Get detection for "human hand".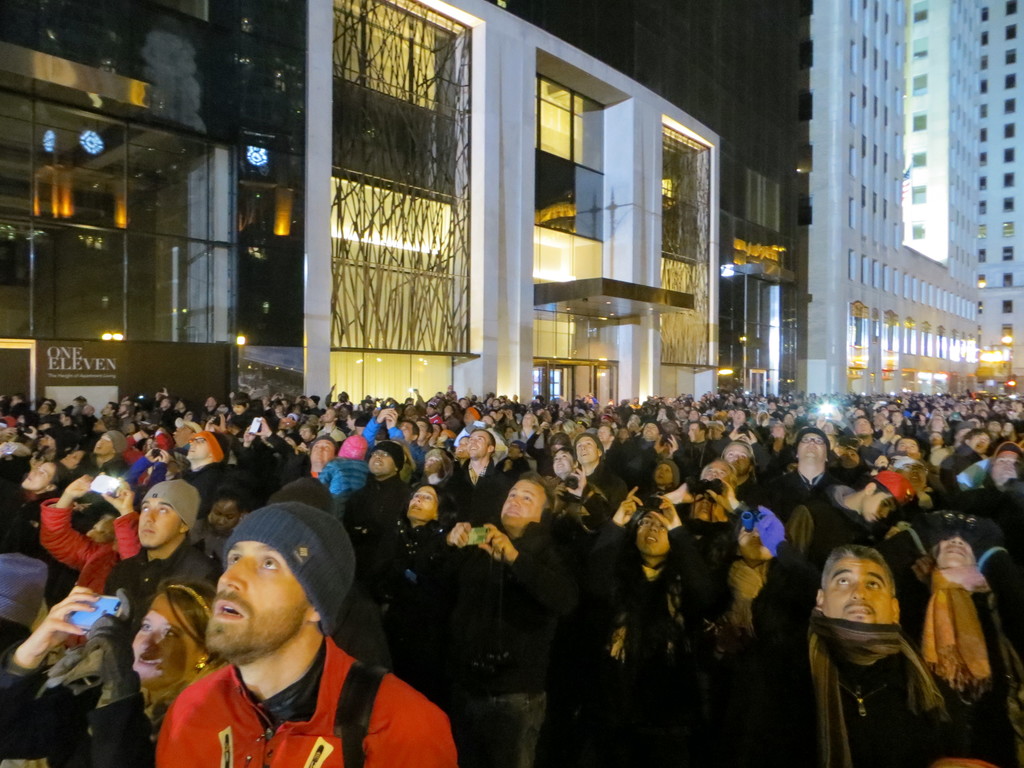
Detection: [x1=102, y1=477, x2=136, y2=514].
